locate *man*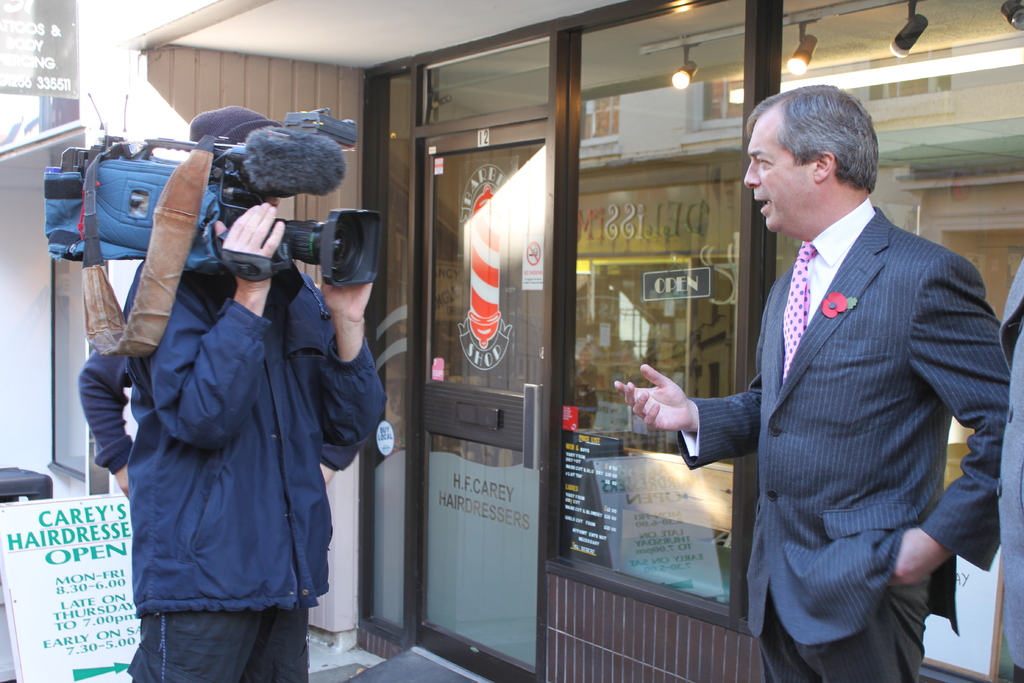
<box>611,81,1012,682</box>
